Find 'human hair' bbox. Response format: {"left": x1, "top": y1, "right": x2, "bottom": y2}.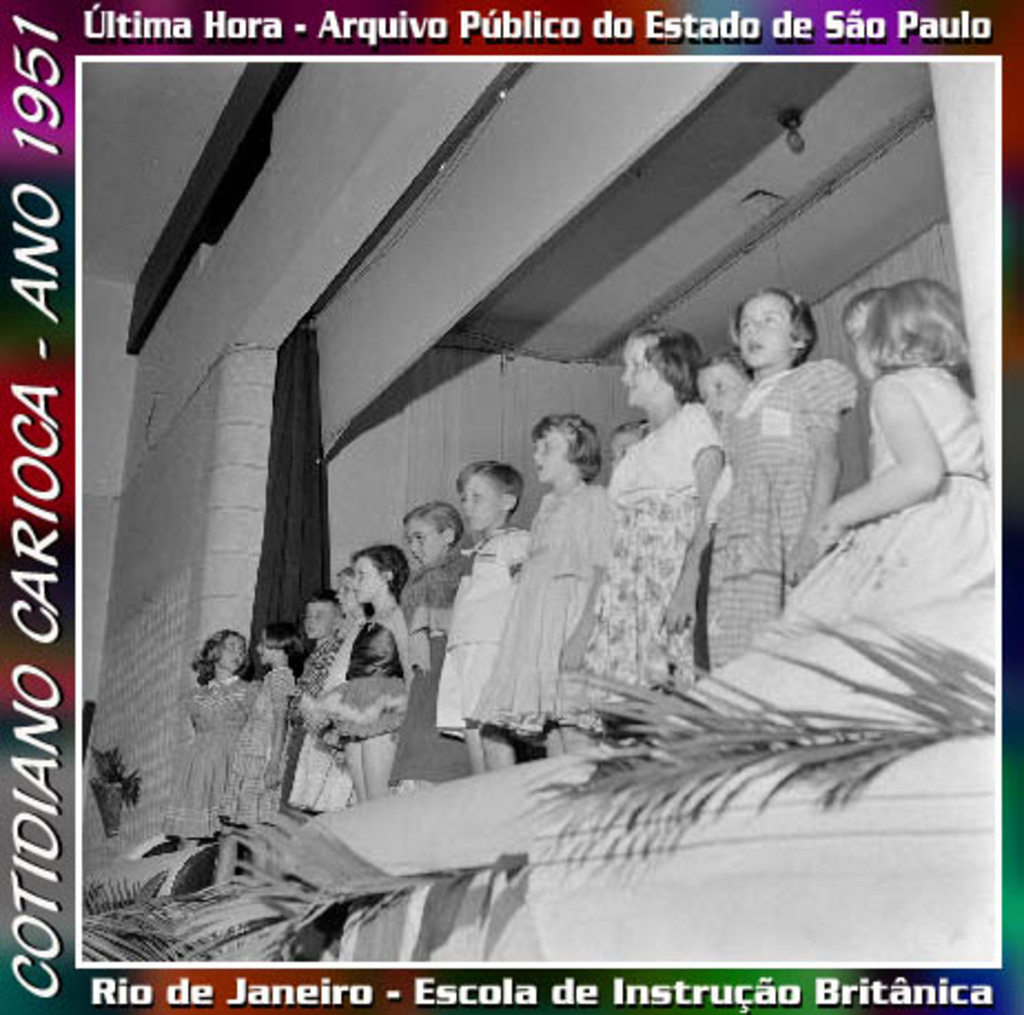
{"left": 259, "top": 616, "right": 308, "bottom": 667}.
